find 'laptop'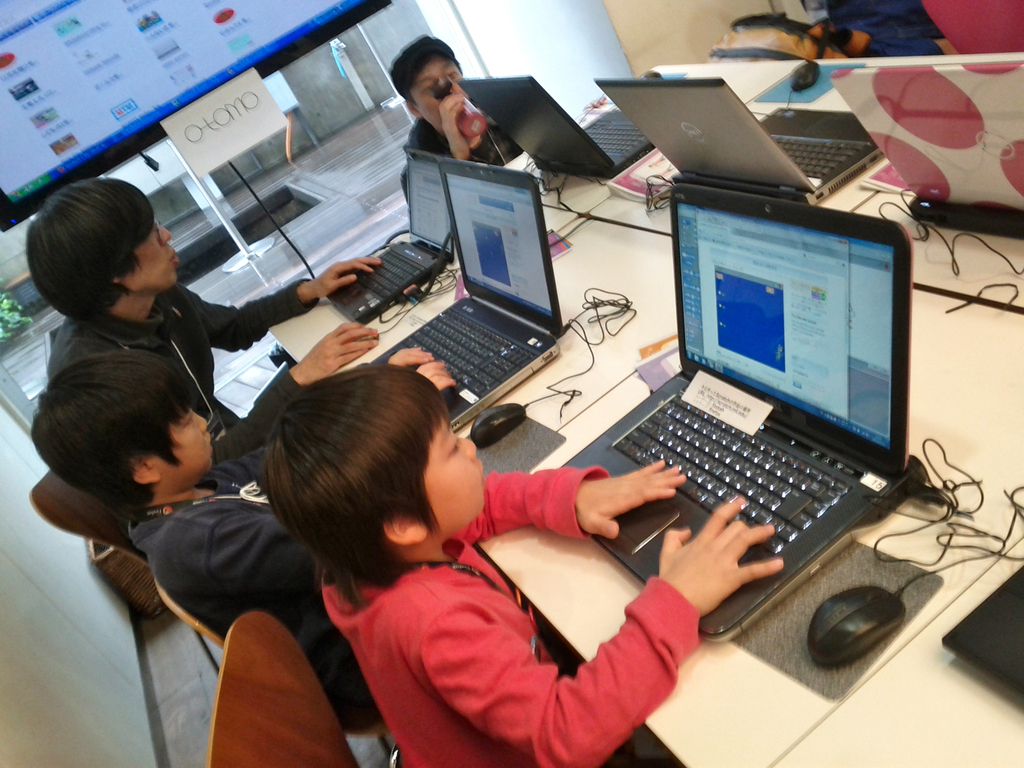
region(324, 145, 451, 325)
